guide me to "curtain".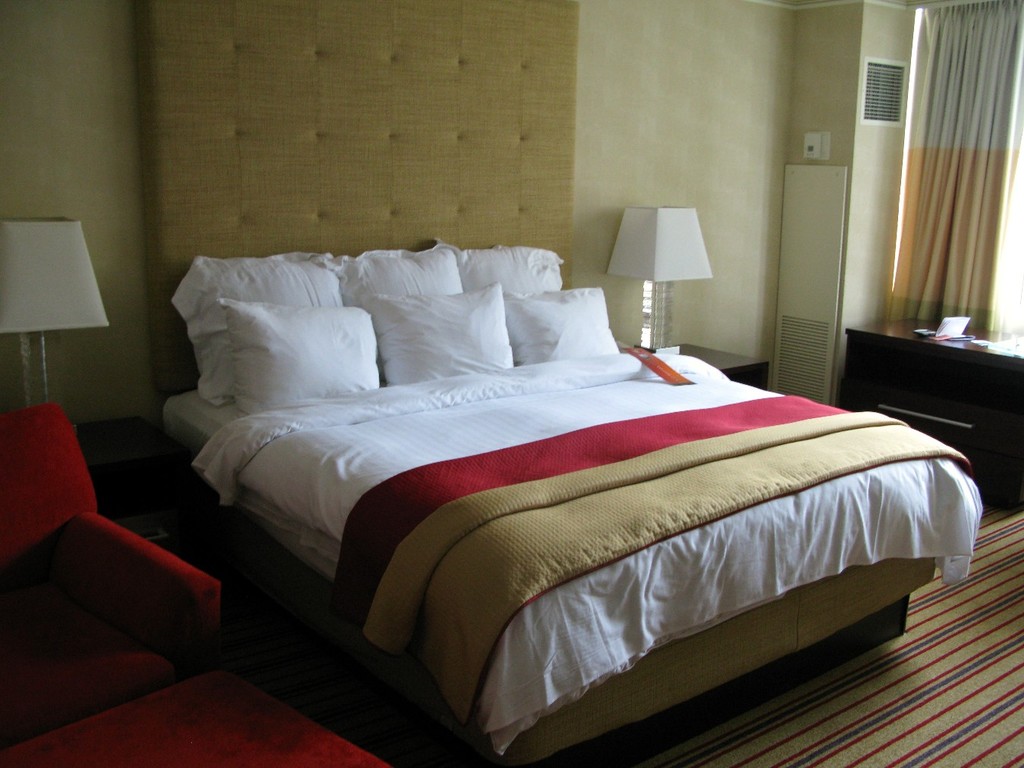
Guidance: x1=877 y1=14 x2=1015 y2=375.
